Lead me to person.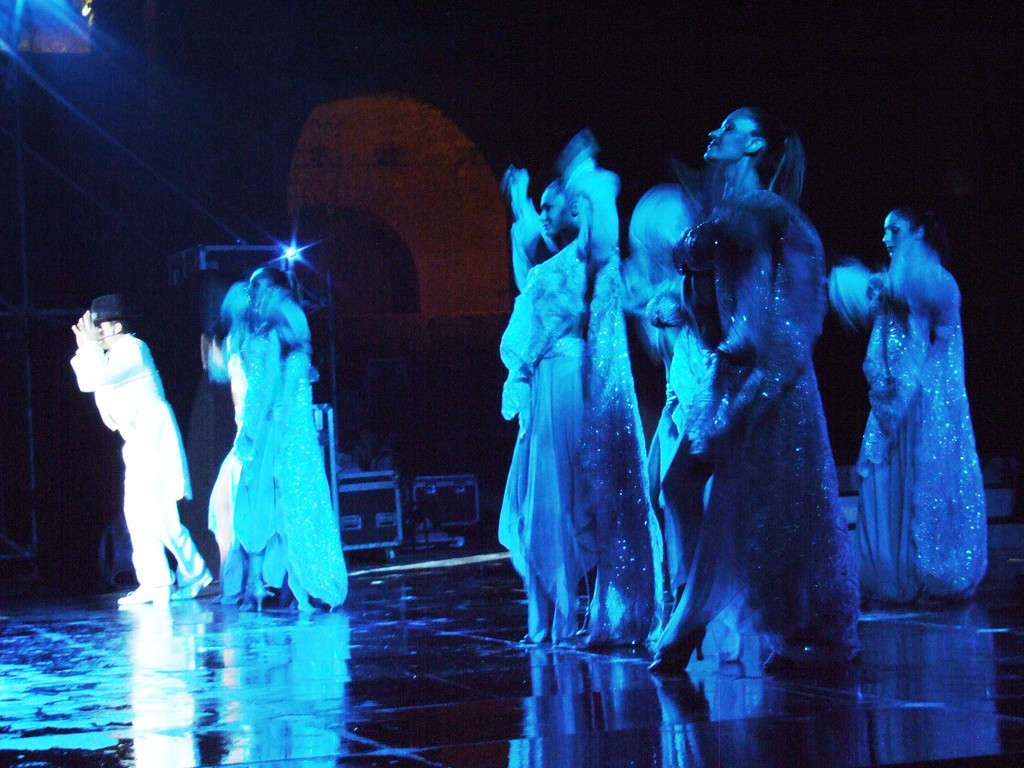
Lead to rect(219, 264, 350, 616).
